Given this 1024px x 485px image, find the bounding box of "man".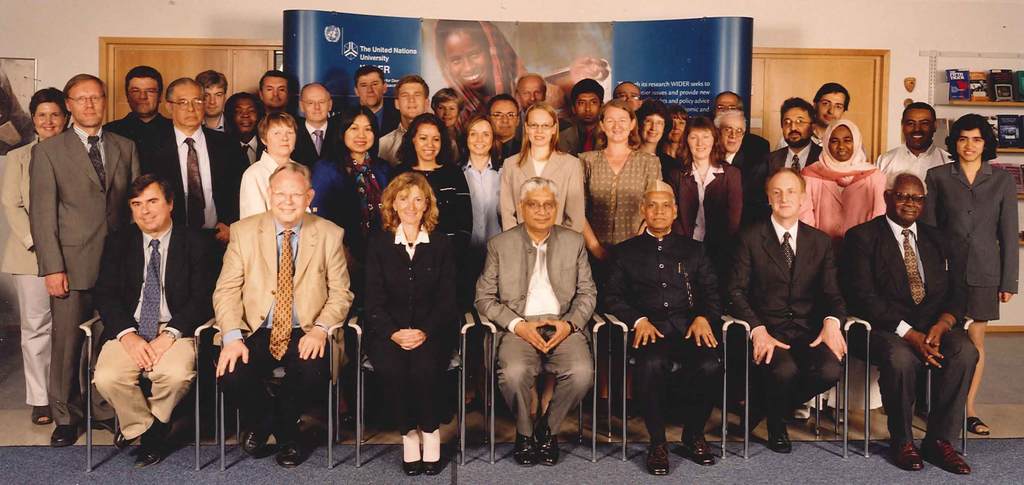
714 90 767 159.
